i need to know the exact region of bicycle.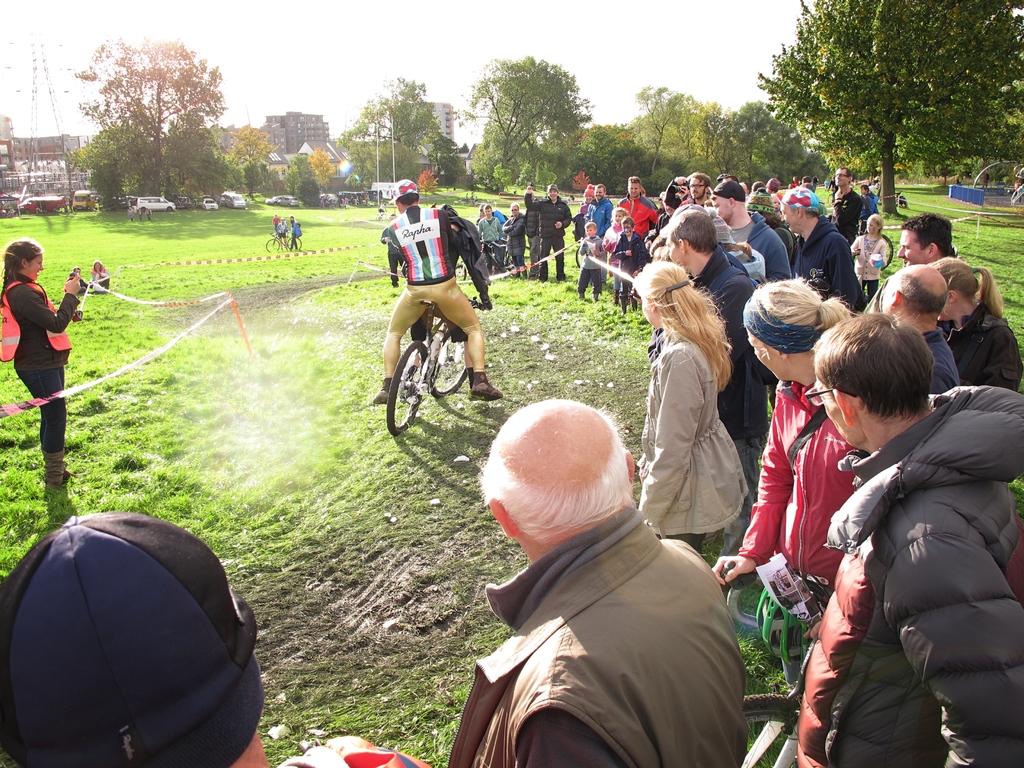
Region: <region>481, 239, 536, 276</region>.
